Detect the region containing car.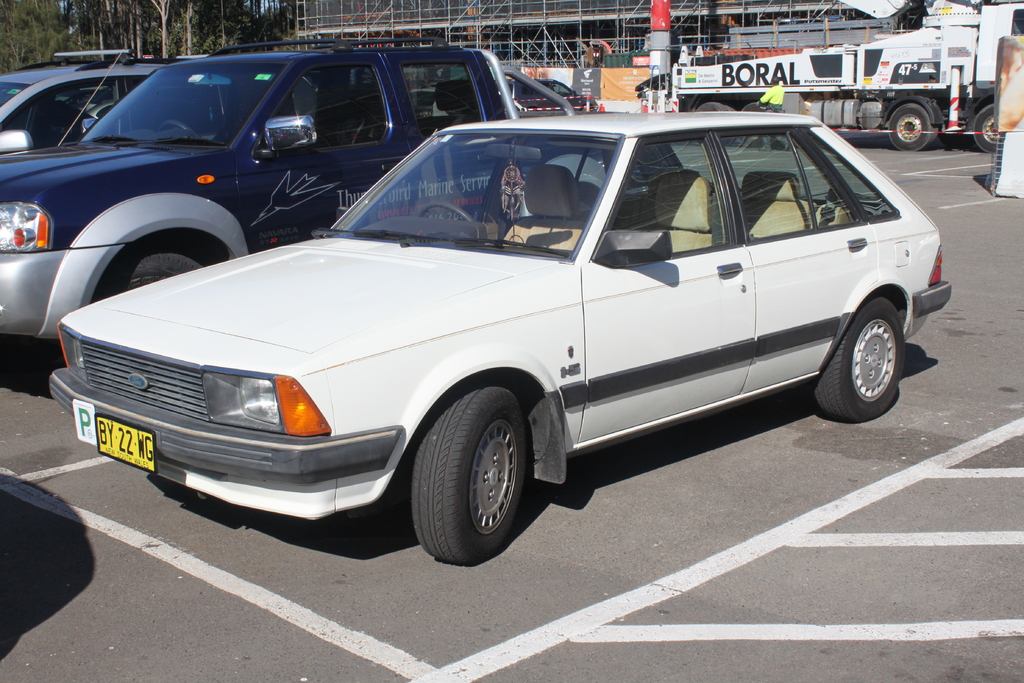
<region>0, 54, 300, 158</region>.
